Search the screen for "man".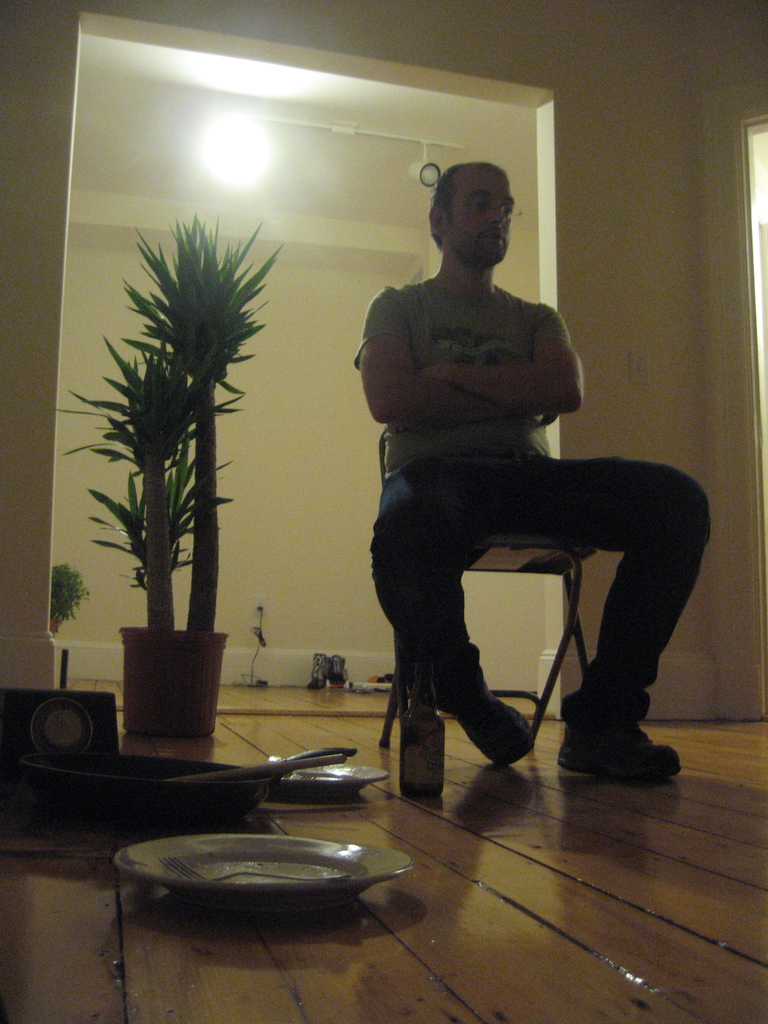
Found at x1=336 y1=161 x2=696 y2=781.
